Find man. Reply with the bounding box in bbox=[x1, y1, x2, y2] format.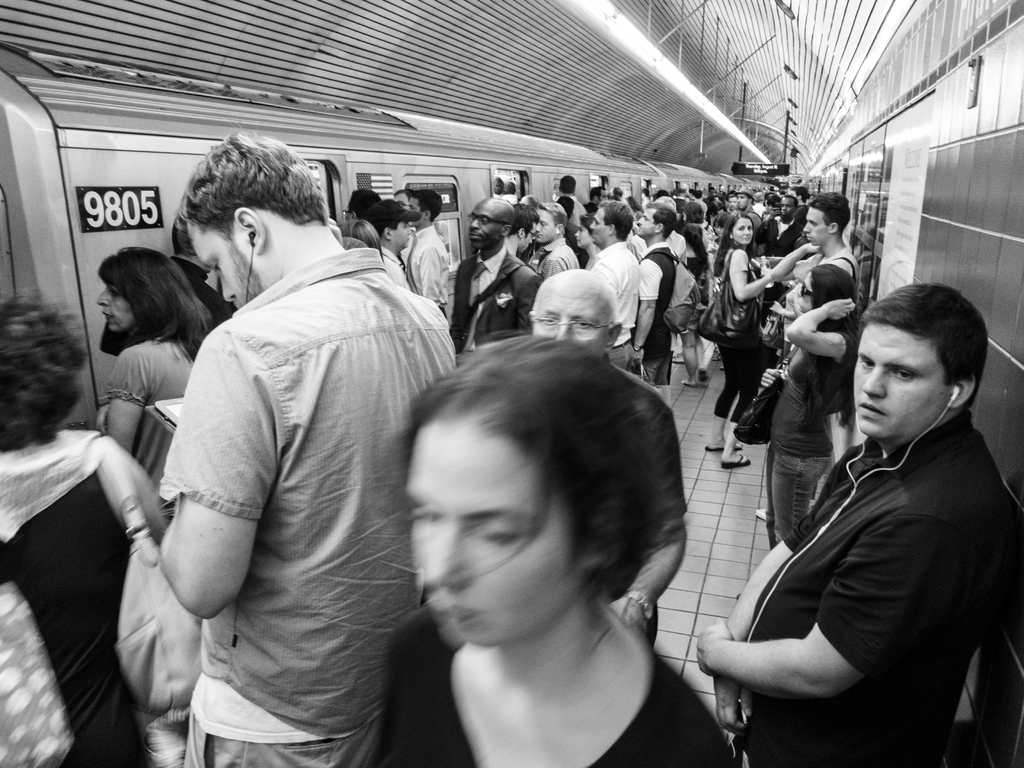
bbox=[340, 189, 384, 218].
